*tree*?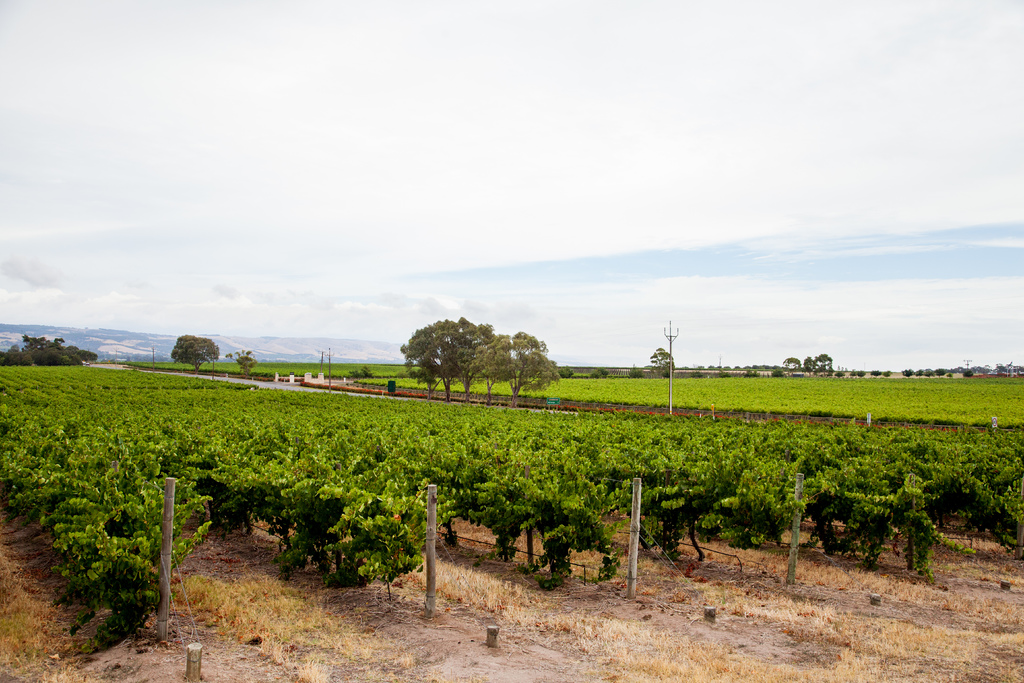
[x1=935, y1=366, x2=946, y2=380]
